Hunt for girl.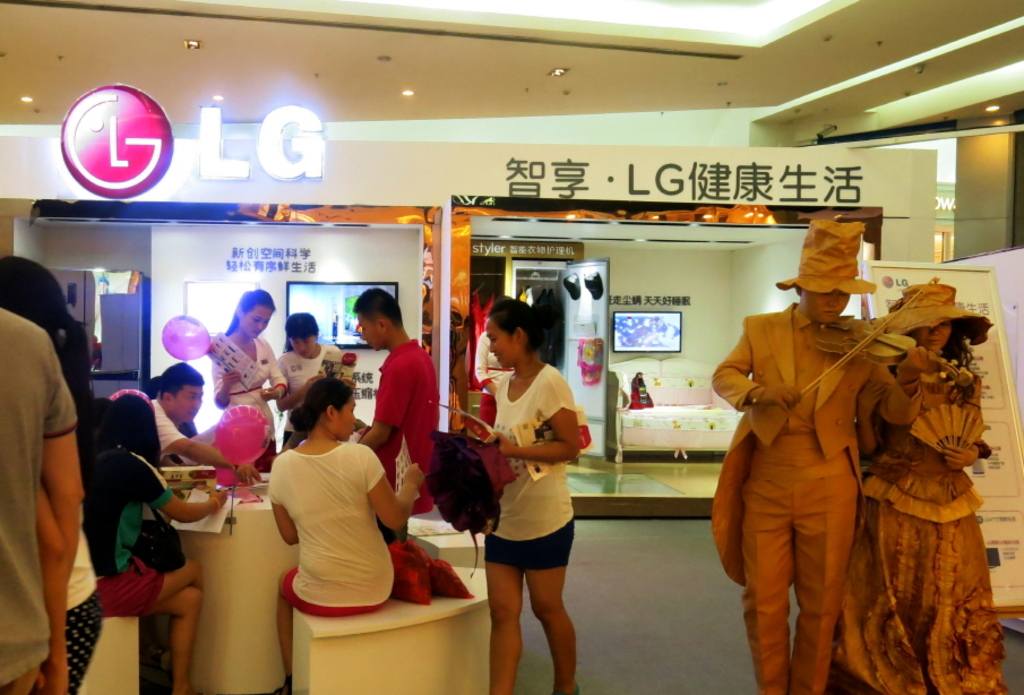
Hunted down at x1=832 y1=278 x2=991 y2=681.
